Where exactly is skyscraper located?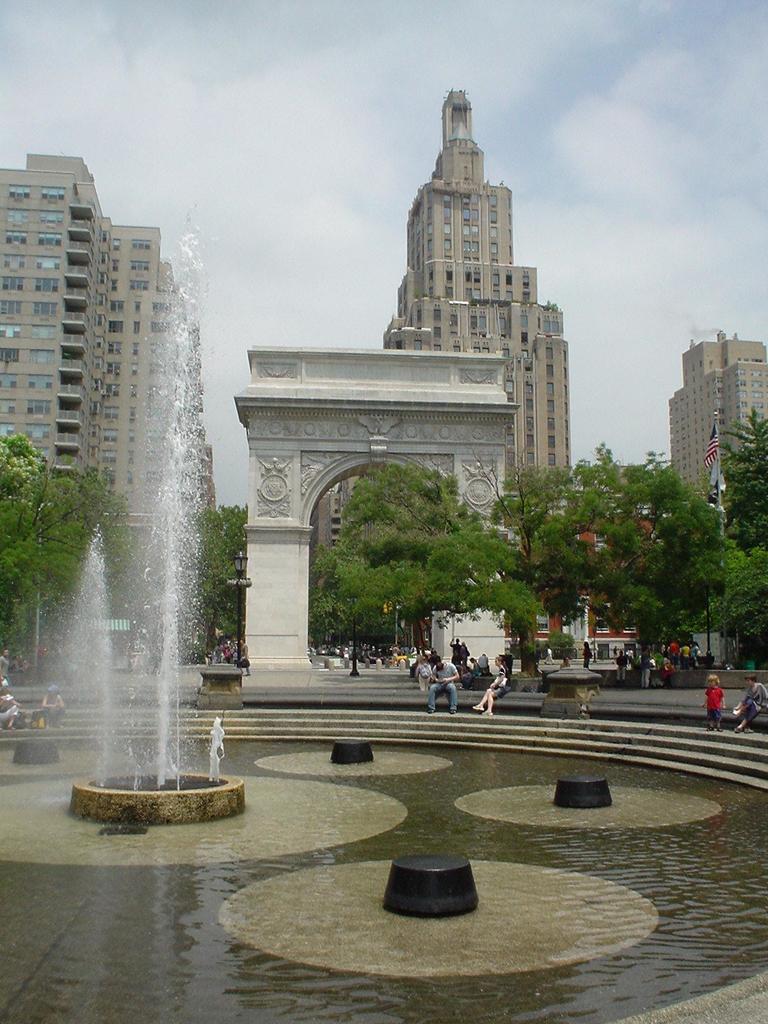
Its bounding box is [x1=381, y1=92, x2=573, y2=513].
